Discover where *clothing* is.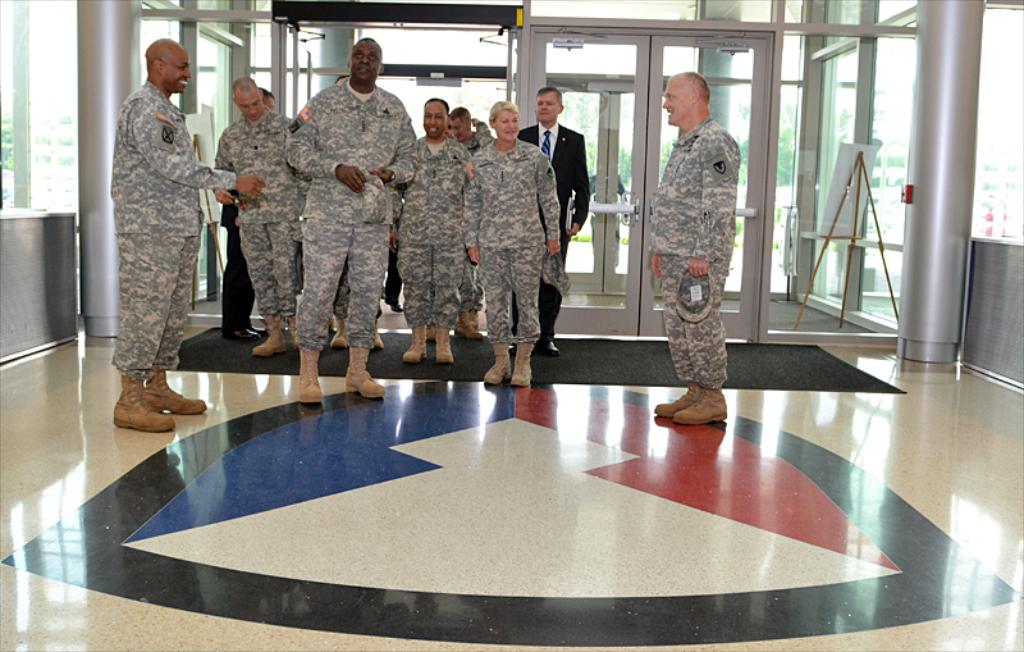
Discovered at 531 126 593 324.
